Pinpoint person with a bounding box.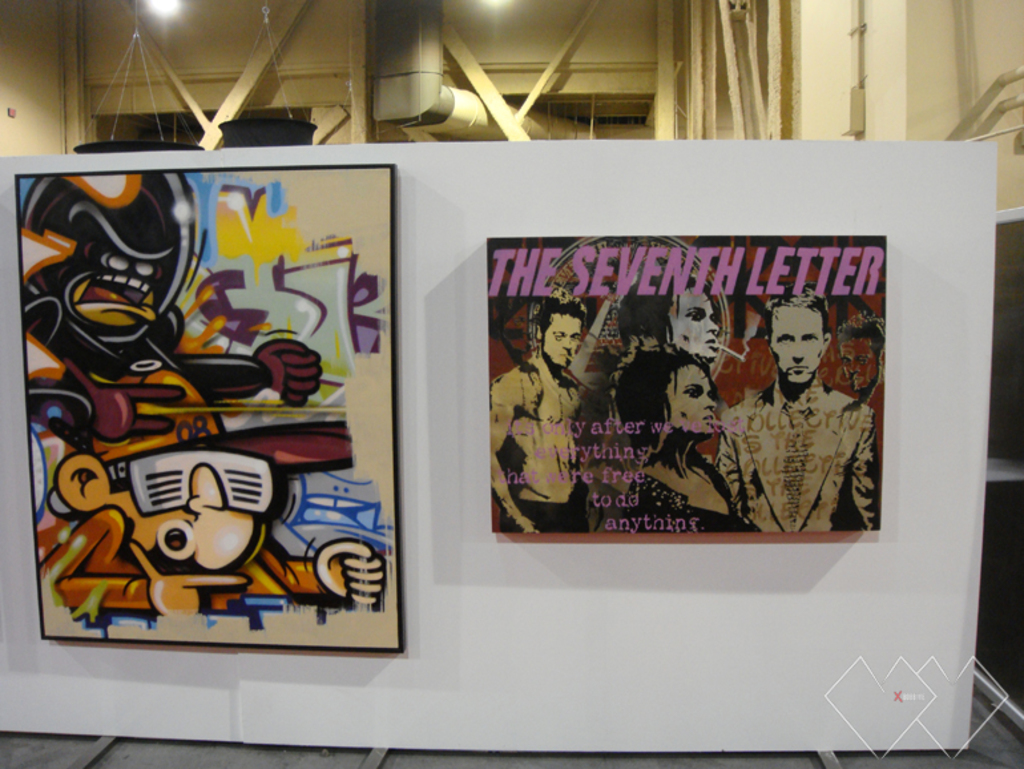
x1=488 y1=285 x2=618 y2=539.
